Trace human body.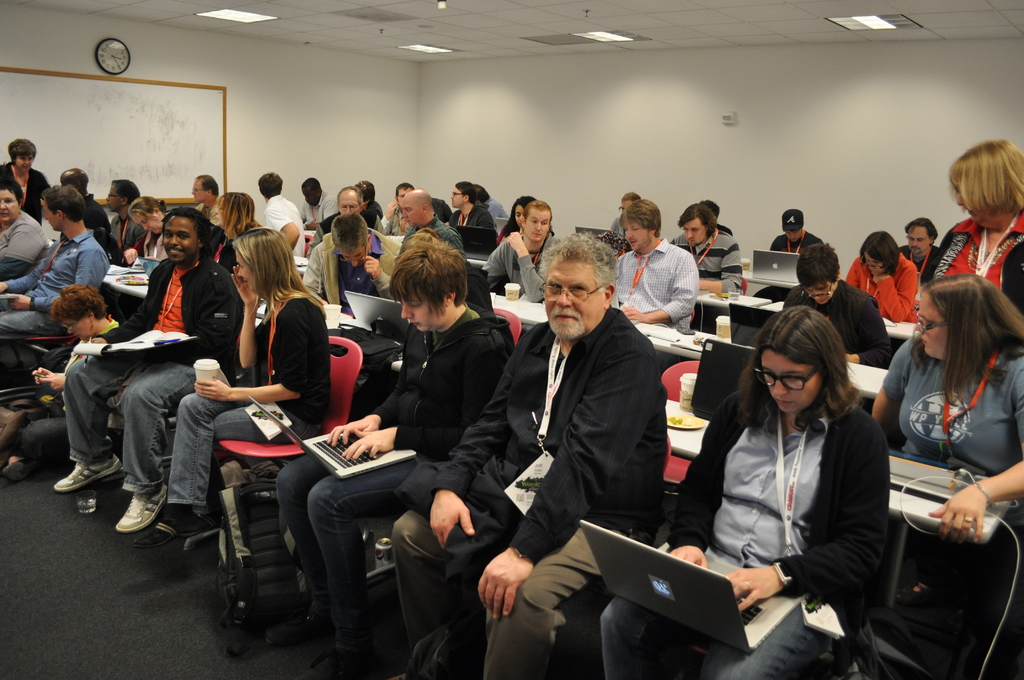
Traced to bbox=[385, 227, 670, 679].
